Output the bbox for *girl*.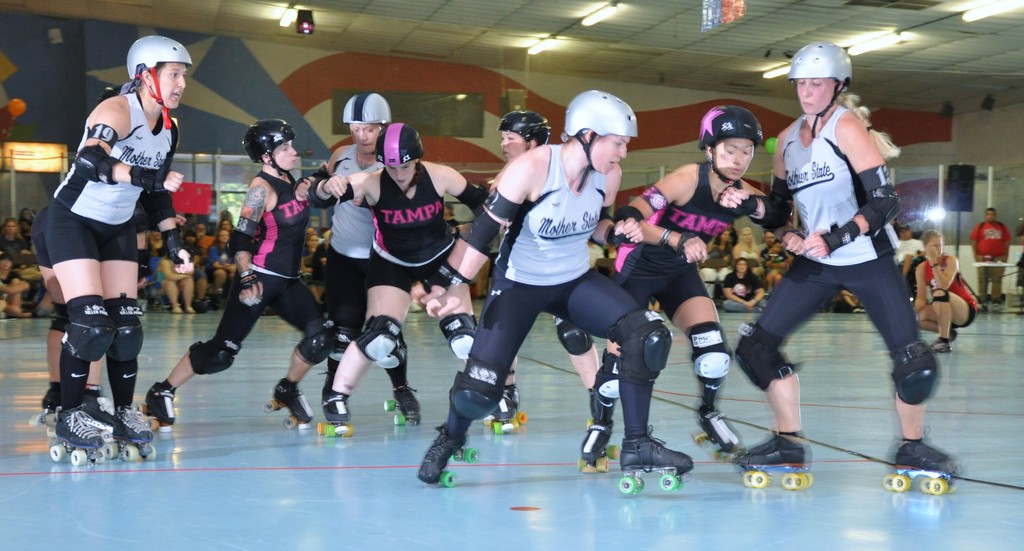
144,125,339,420.
